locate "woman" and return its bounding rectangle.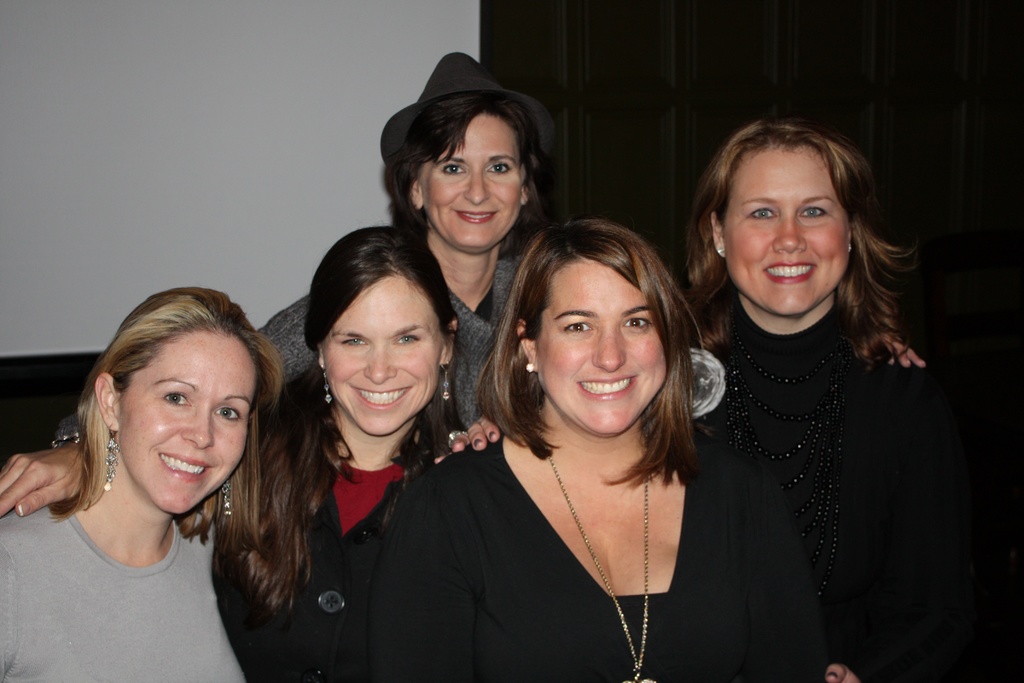
0 288 283 682.
